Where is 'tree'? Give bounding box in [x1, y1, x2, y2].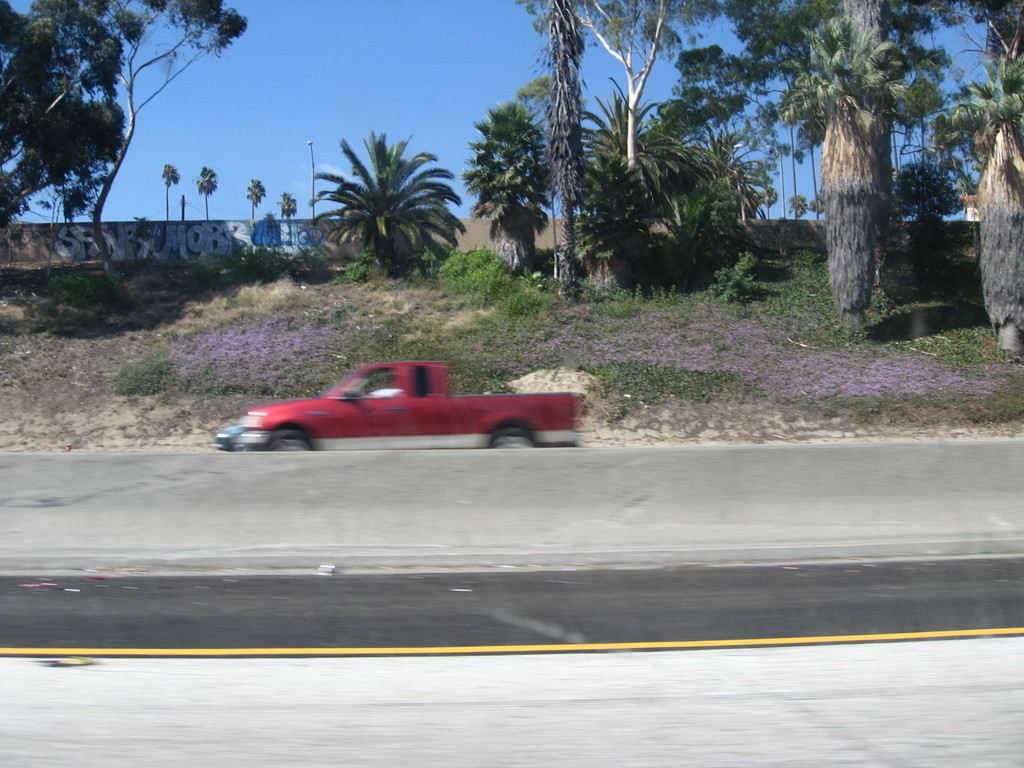
[0, 1, 242, 325].
